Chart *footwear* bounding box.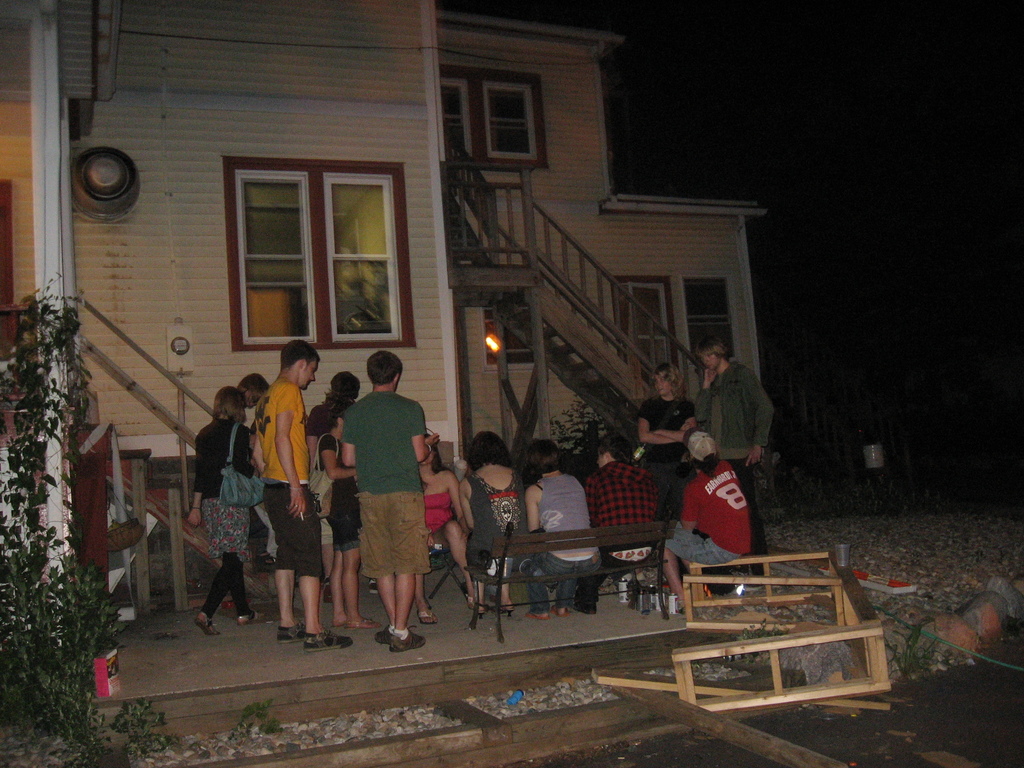
Charted: [x1=472, y1=594, x2=486, y2=612].
